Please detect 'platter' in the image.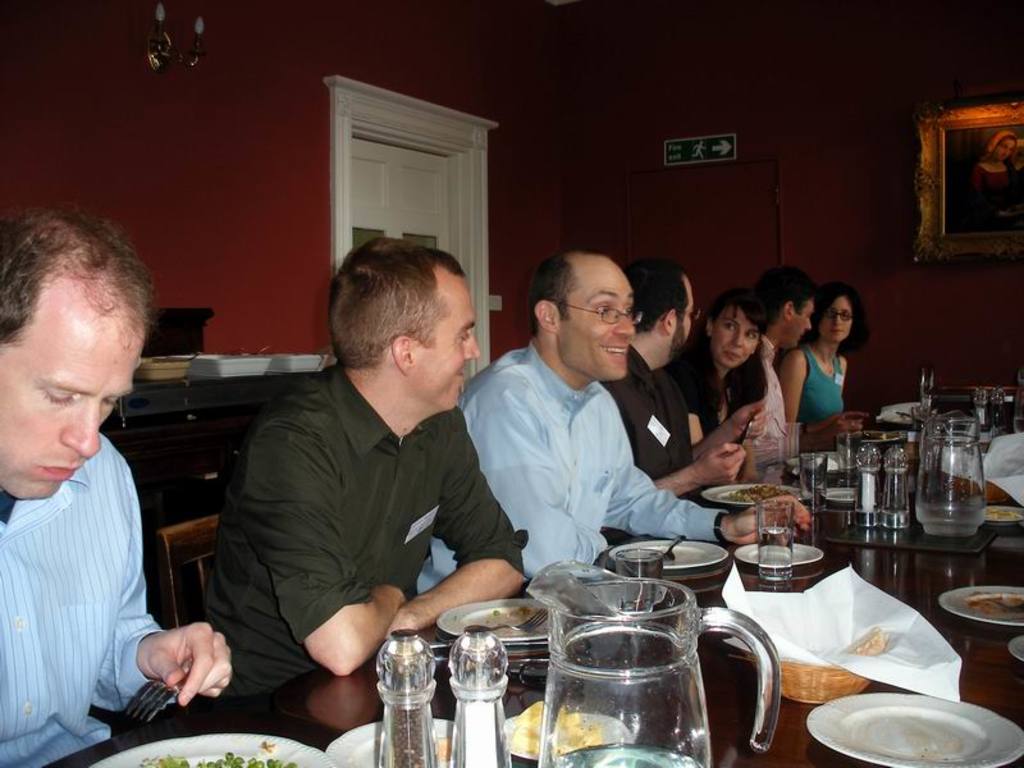
326:719:458:767.
